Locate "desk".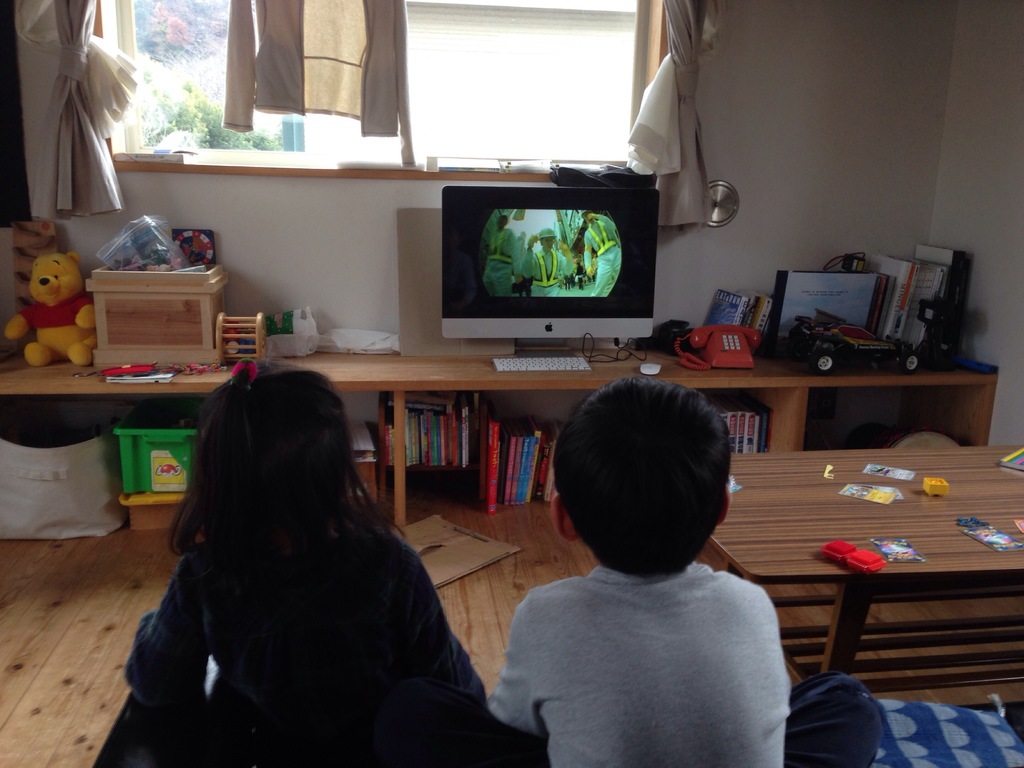
Bounding box: Rect(694, 412, 1012, 719).
